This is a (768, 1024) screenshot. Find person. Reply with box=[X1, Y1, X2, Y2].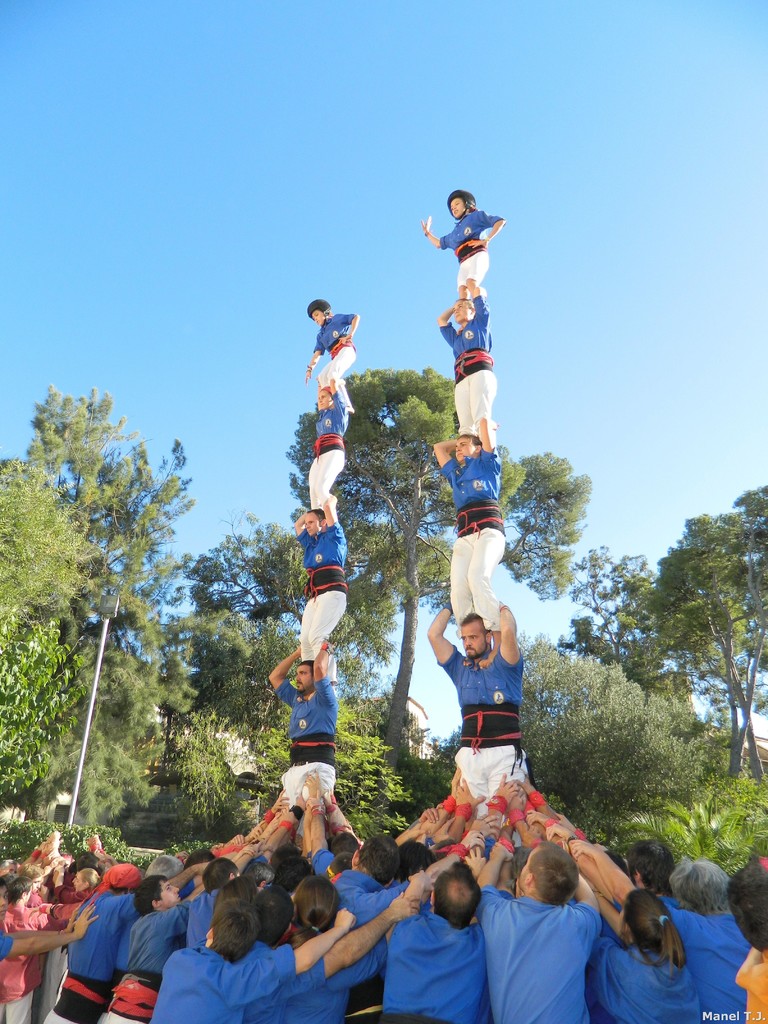
box=[306, 385, 349, 504].
